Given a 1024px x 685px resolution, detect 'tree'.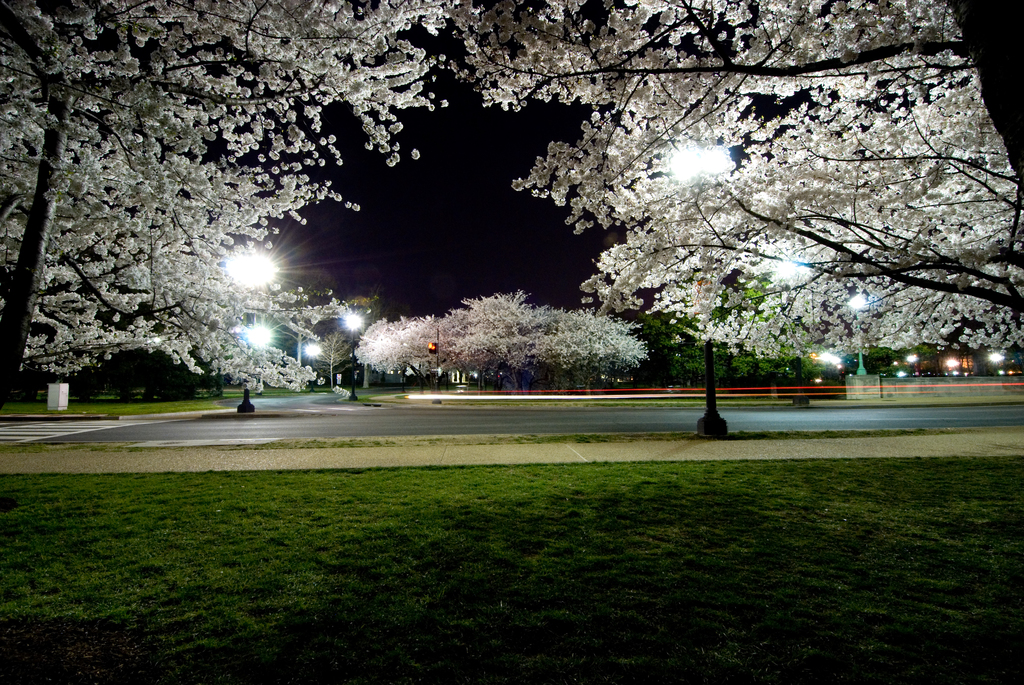
BBox(259, 283, 356, 379).
